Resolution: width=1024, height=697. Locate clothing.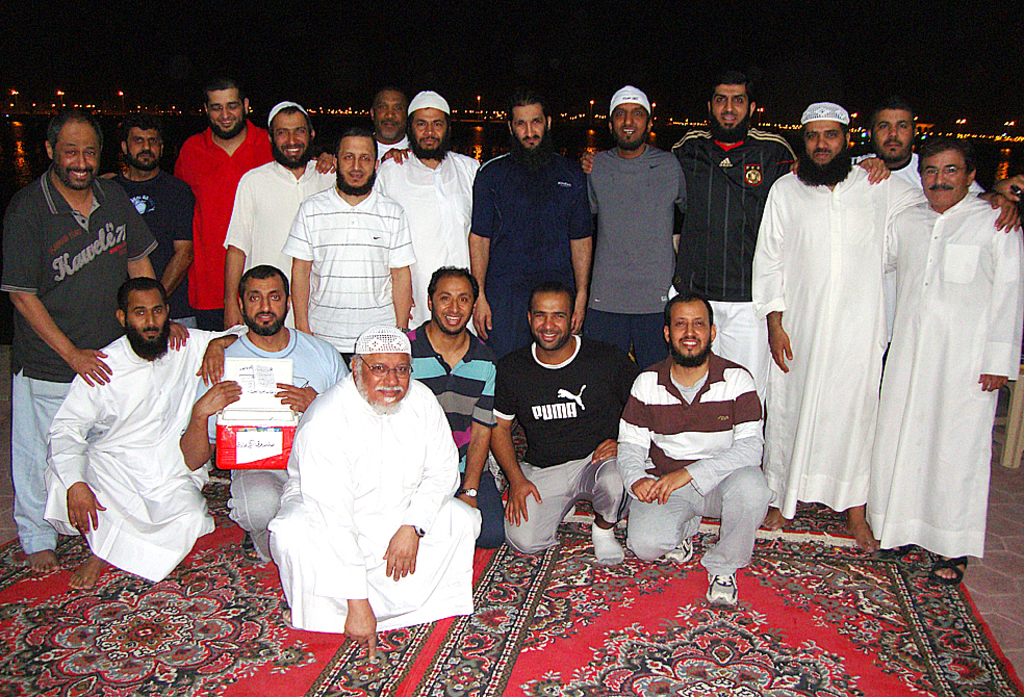
detection(203, 320, 340, 548).
